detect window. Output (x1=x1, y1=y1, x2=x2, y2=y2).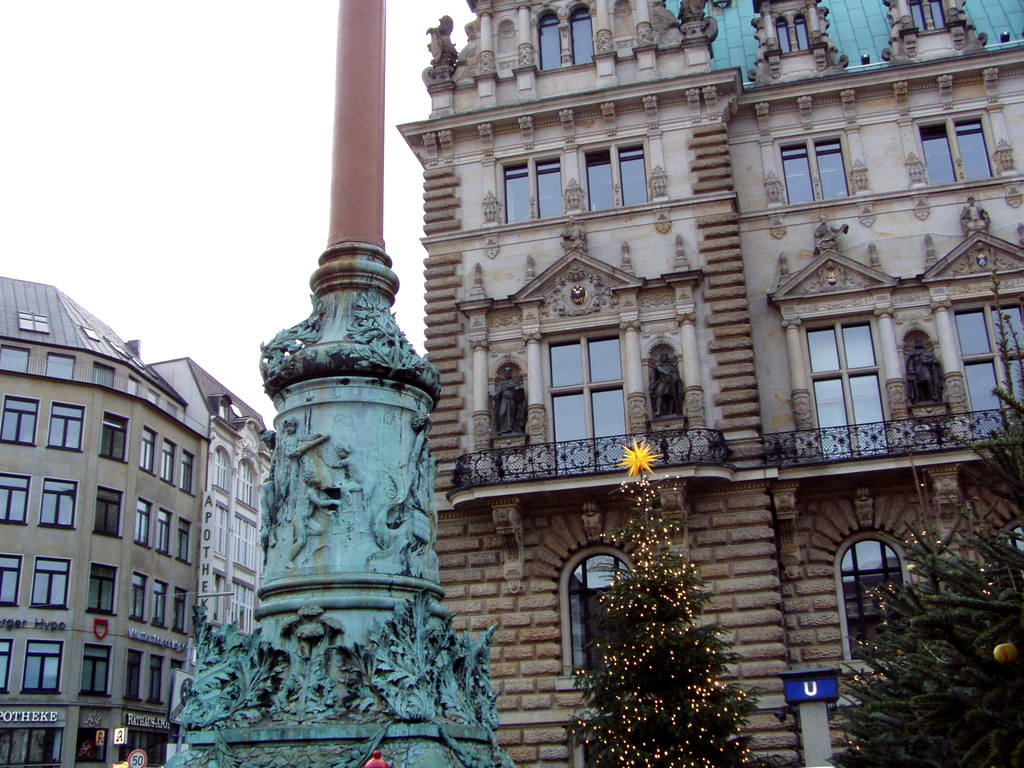
(x1=134, y1=499, x2=153, y2=547).
